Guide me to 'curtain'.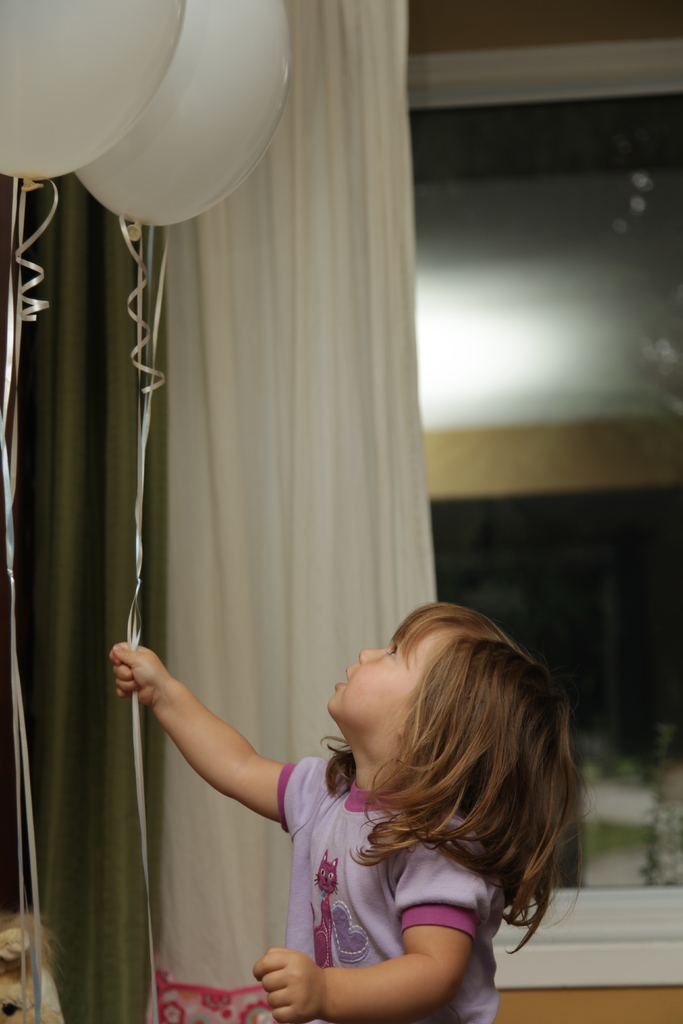
Guidance: region(0, 0, 431, 979).
